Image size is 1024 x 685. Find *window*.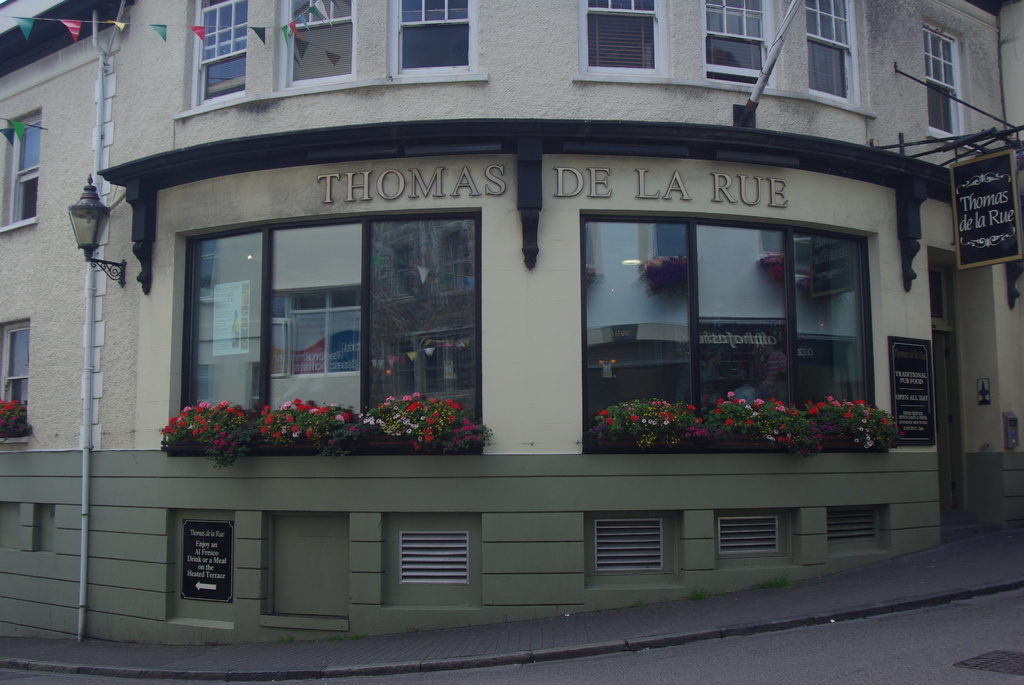
383:0:477:93.
